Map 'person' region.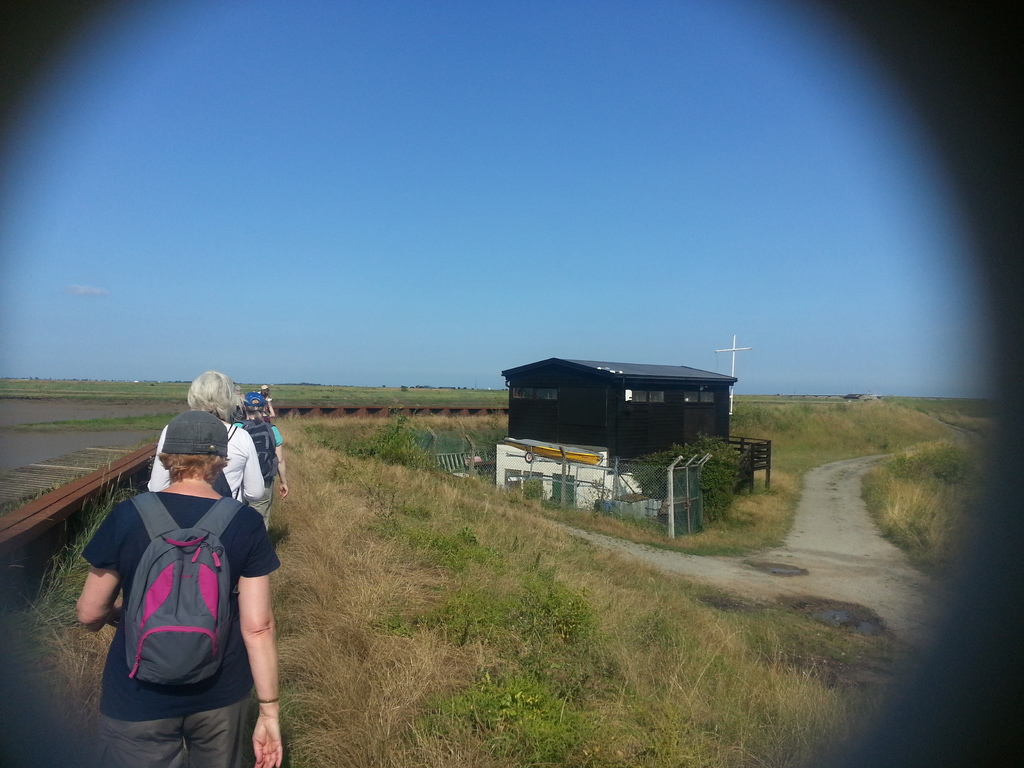
Mapped to x1=241, y1=387, x2=291, y2=511.
